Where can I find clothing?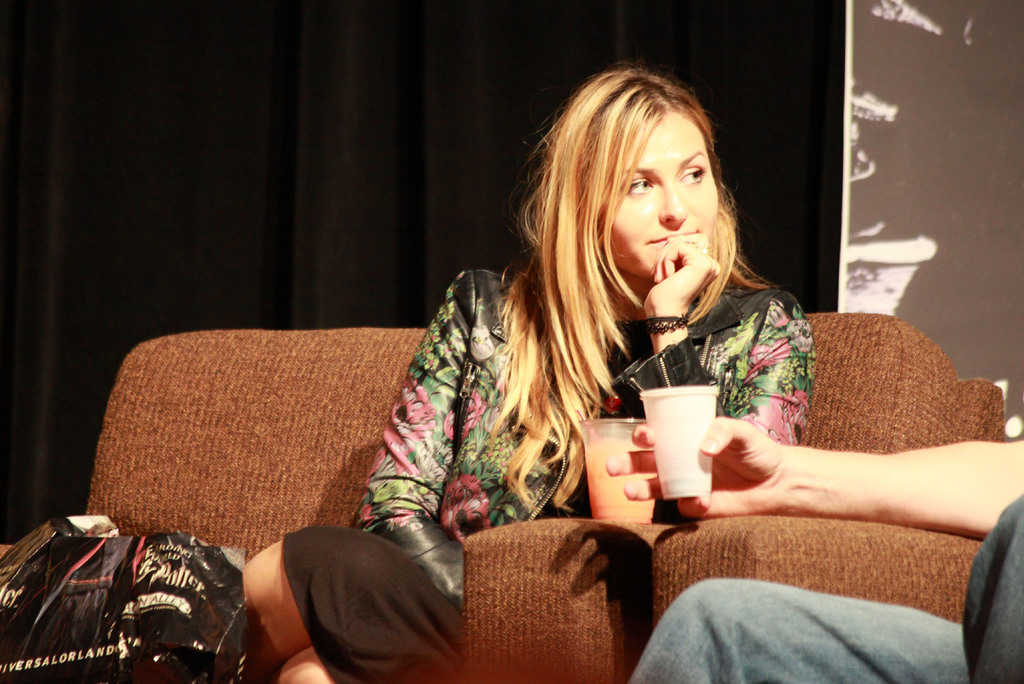
You can find it at [x1=633, y1=489, x2=1021, y2=683].
